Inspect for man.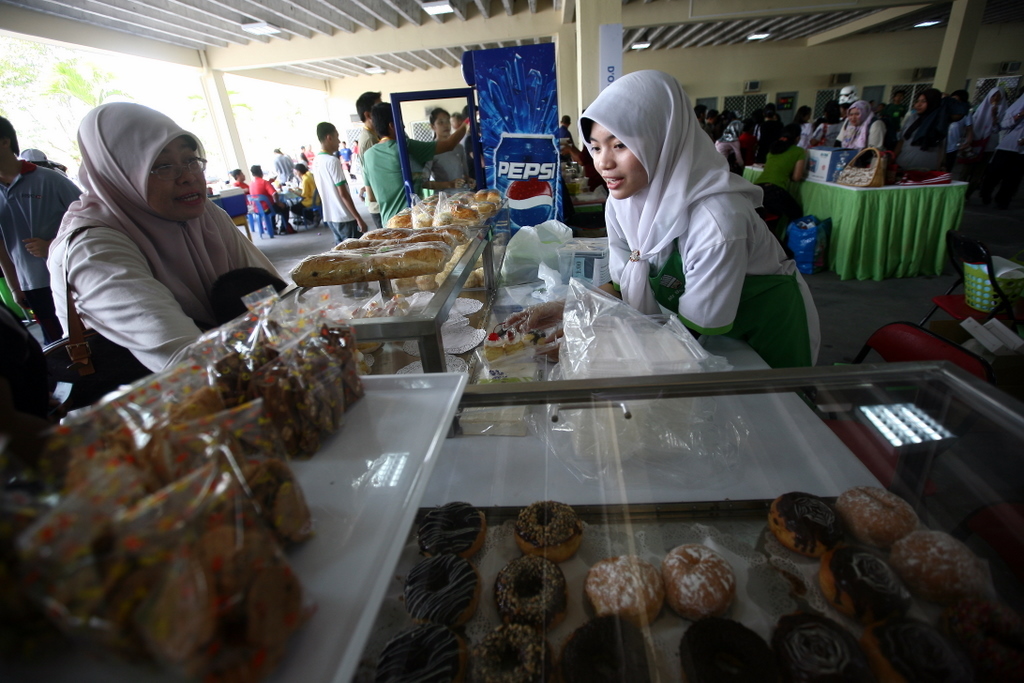
Inspection: 310:121:376:297.
